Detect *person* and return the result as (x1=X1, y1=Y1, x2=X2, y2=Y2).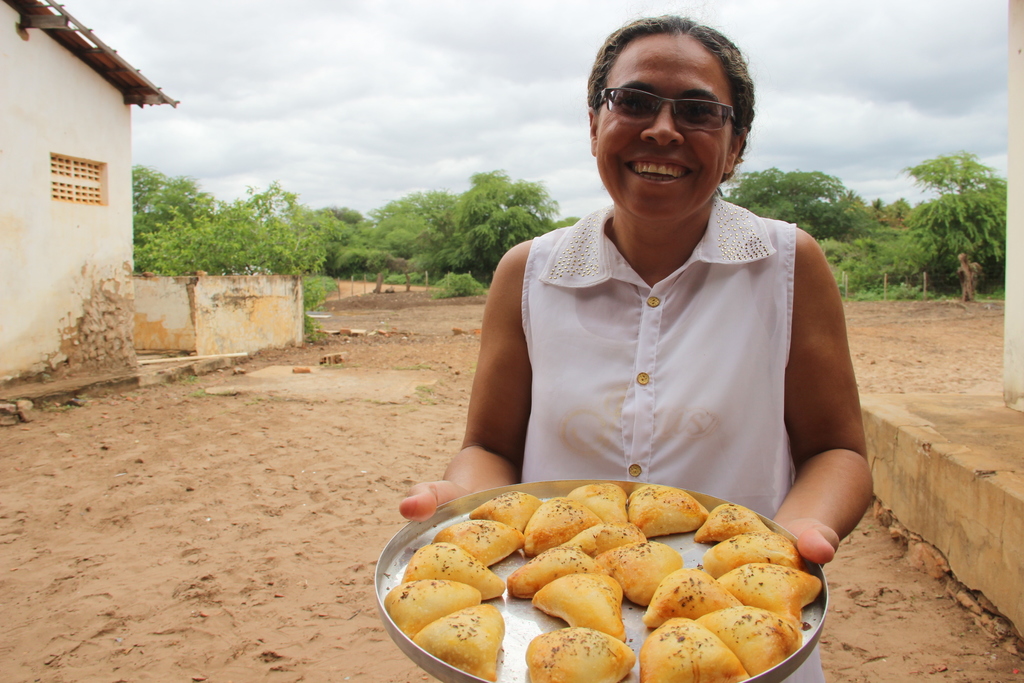
(x1=398, y1=15, x2=872, y2=682).
